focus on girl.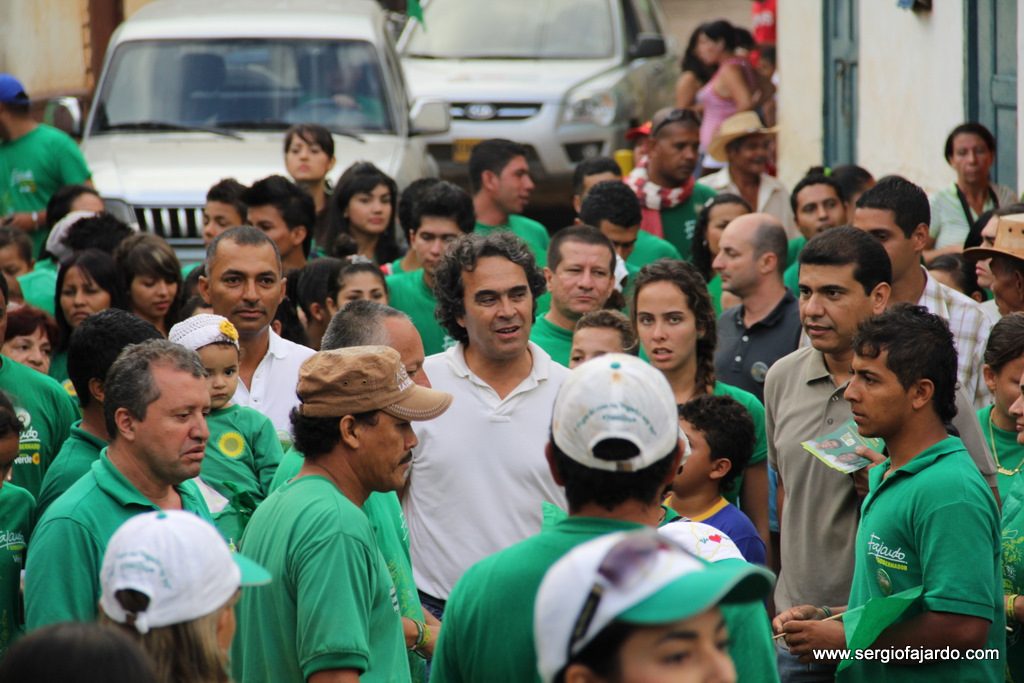
Focused at (left=532, top=524, right=781, bottom=682).
